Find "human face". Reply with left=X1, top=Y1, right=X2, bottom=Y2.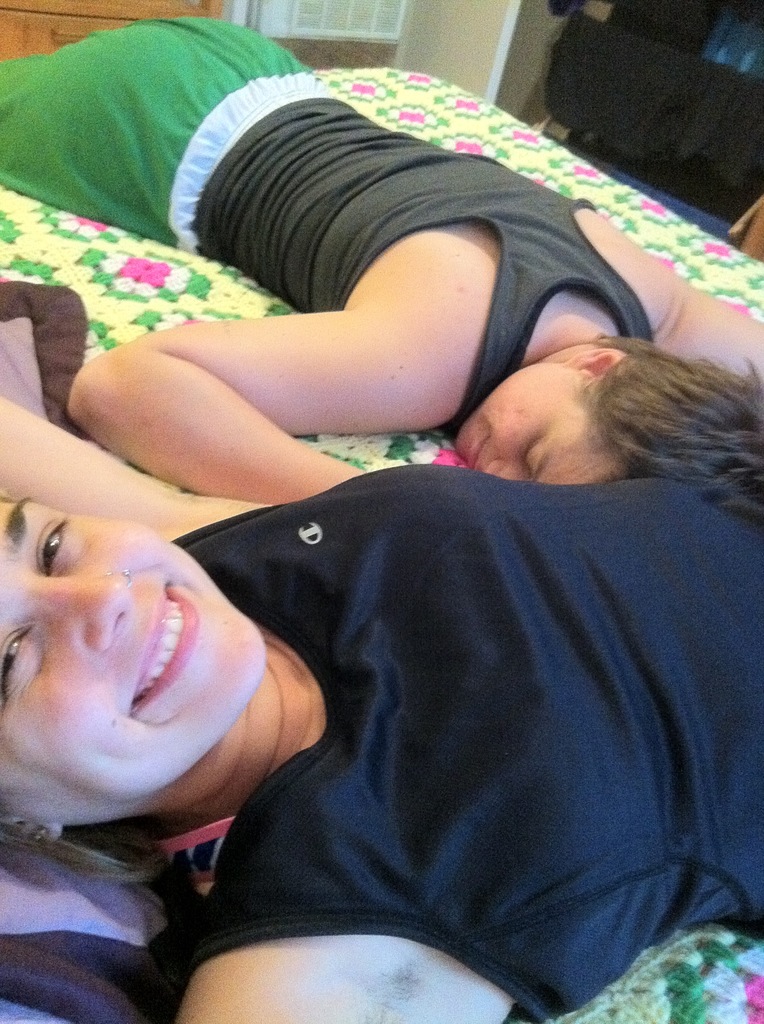
left=455, top=364, right=615, bottom=489.
